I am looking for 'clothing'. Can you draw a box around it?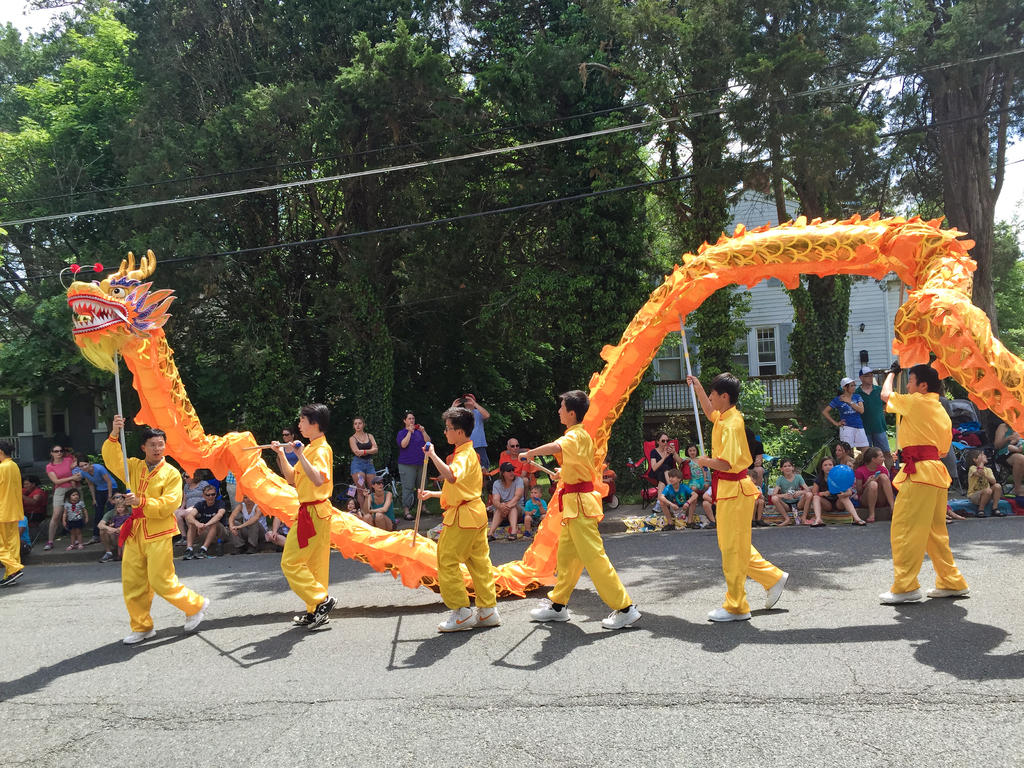
Sure, the bounding box is Rect(63, 497, 86, 526).
